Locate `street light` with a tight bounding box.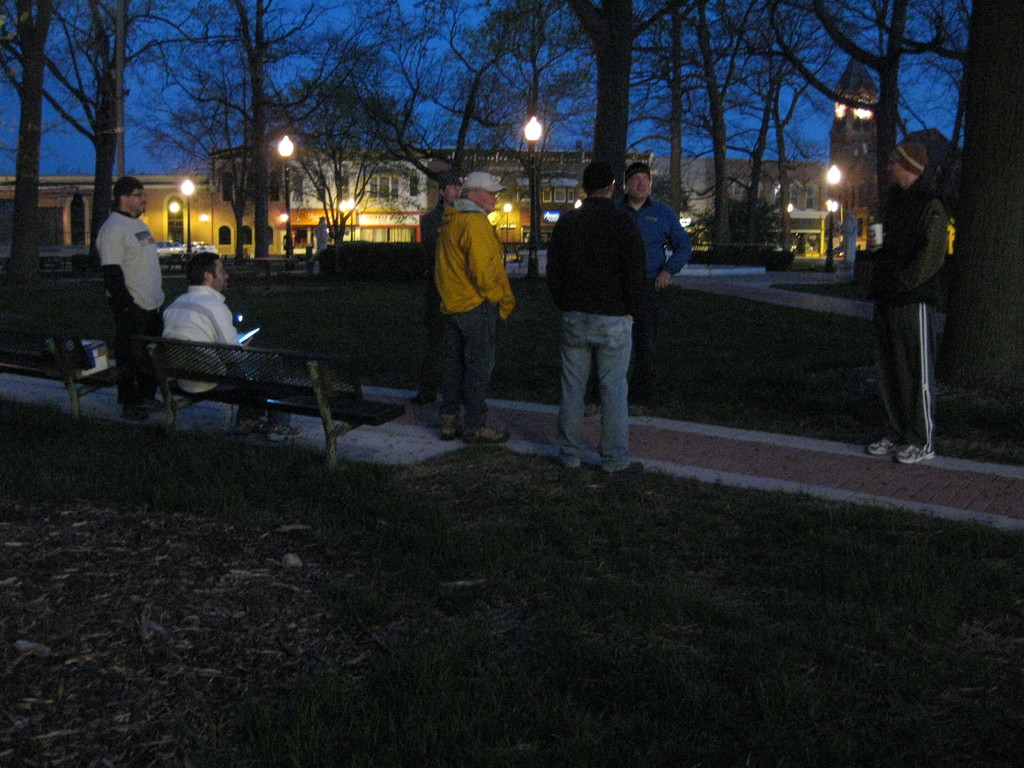
box=[499, 204, 516, 243].
